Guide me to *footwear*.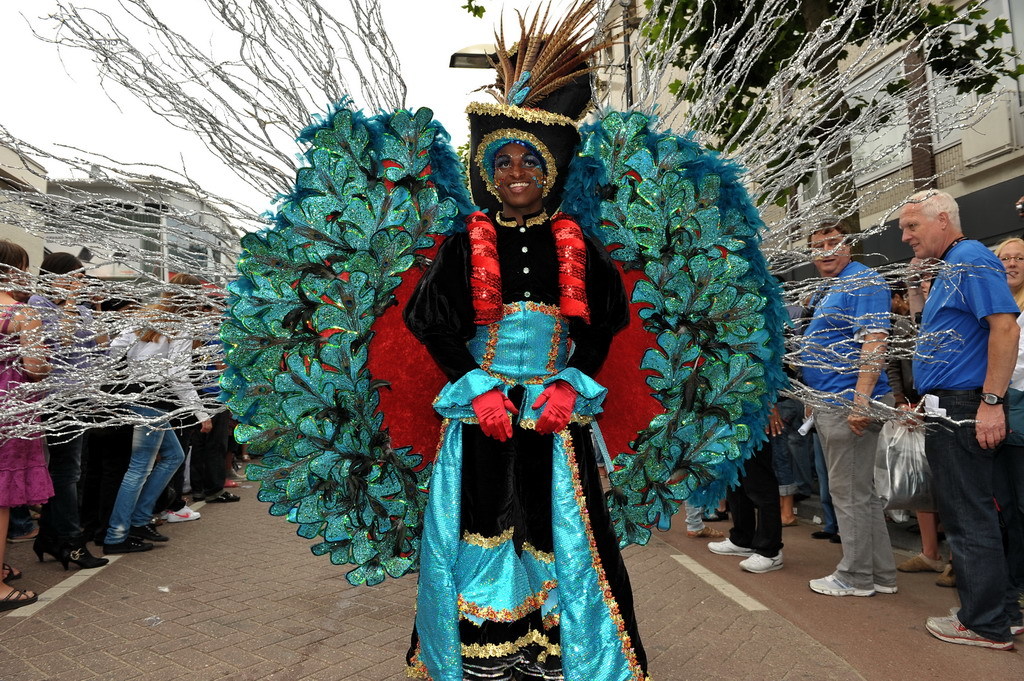
Guidance: BBox(735, 546, 787, 574).
